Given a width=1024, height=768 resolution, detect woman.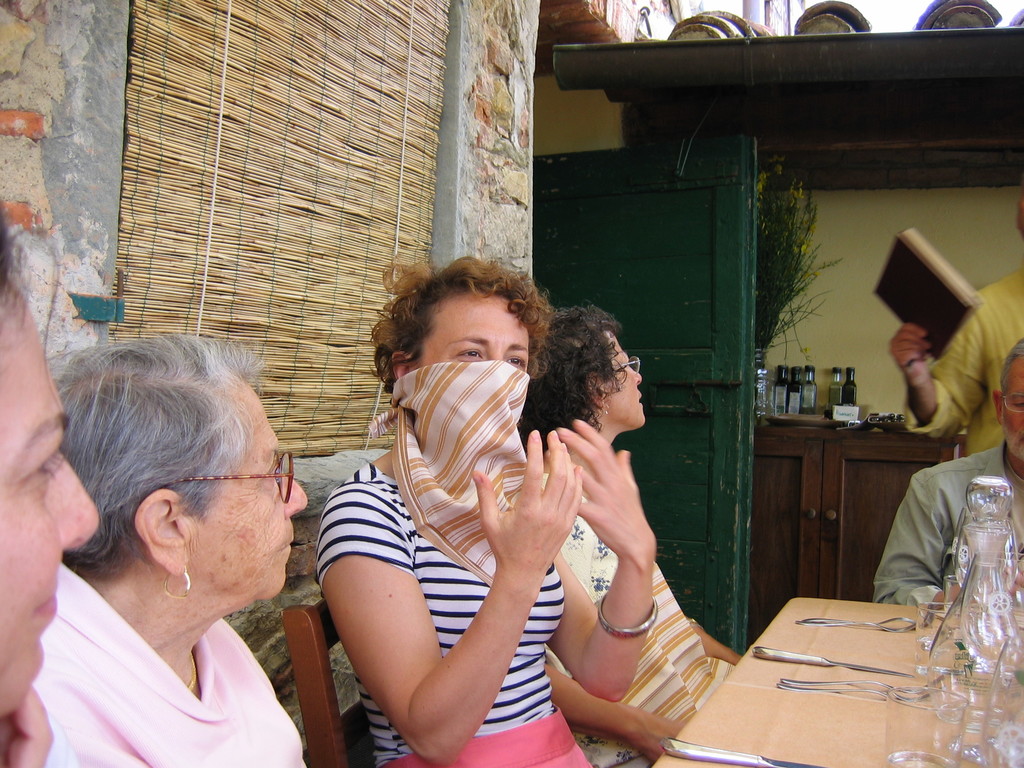
[left=518, top=303, right=744, bottom=767].
